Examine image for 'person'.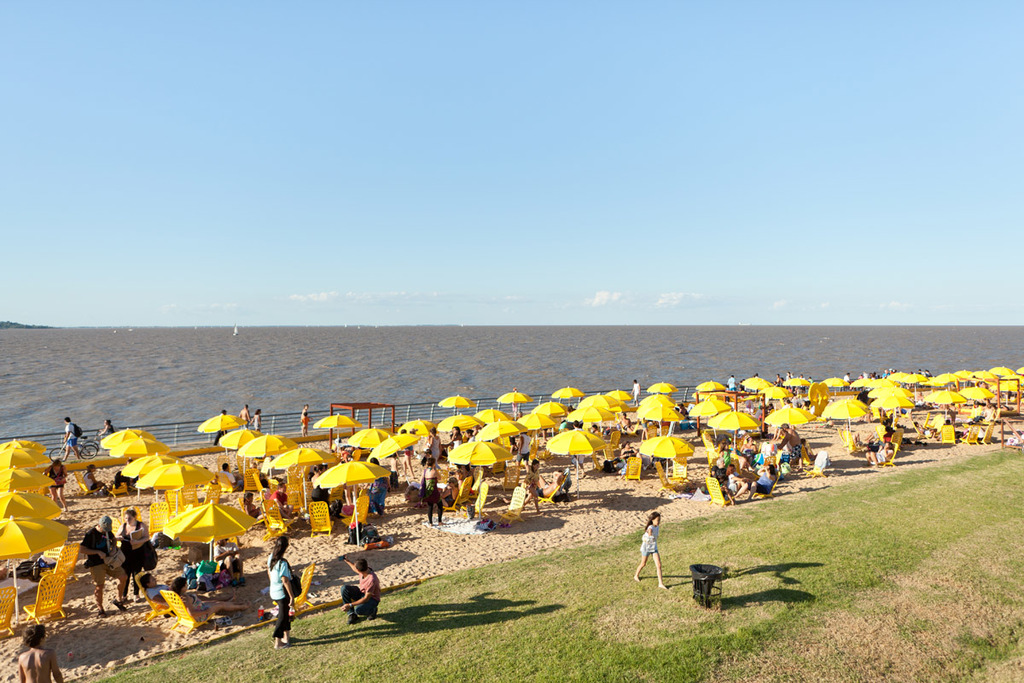
Examination result: <box>74,514,133,604</box>.
